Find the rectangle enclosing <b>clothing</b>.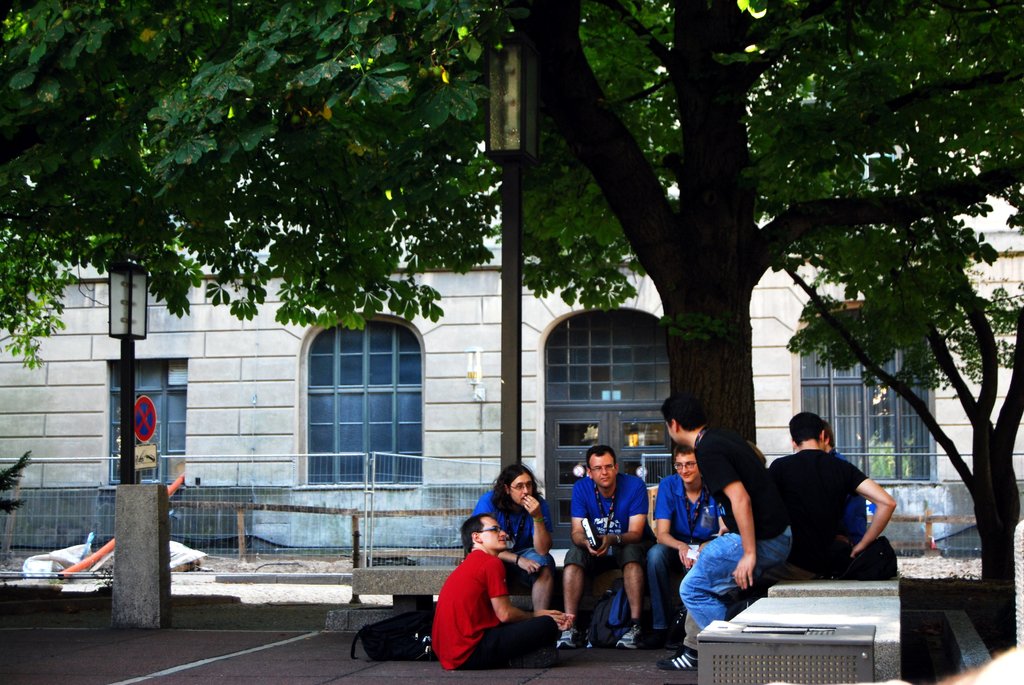
680,425,797,640.
